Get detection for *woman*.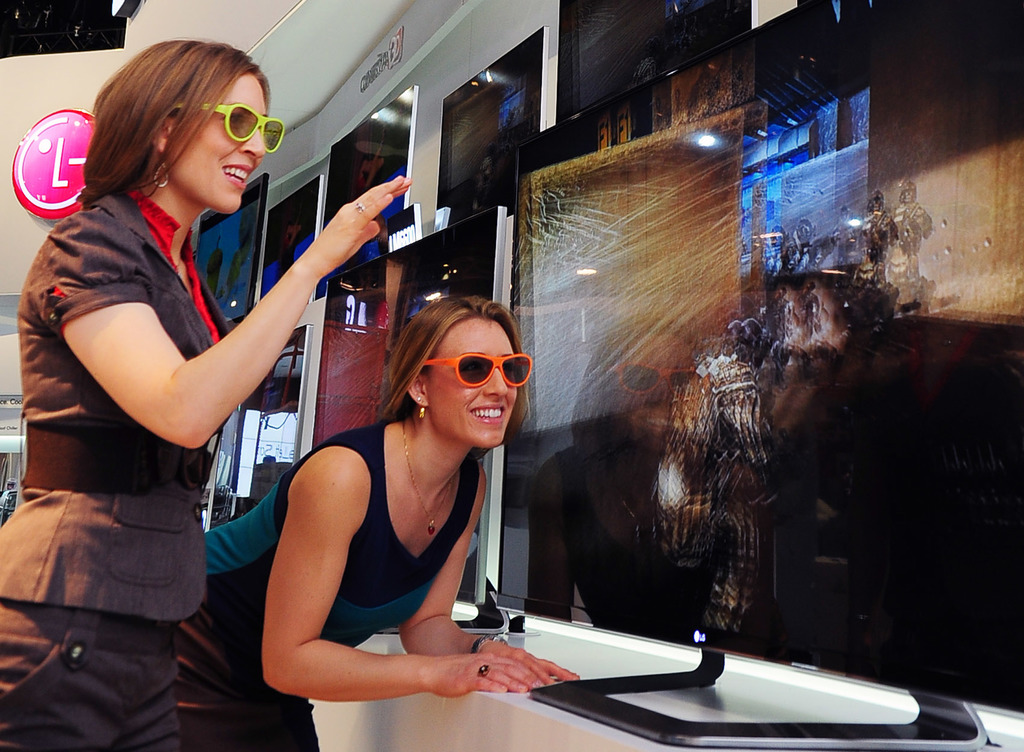
Detection: 22/35/330/740.
